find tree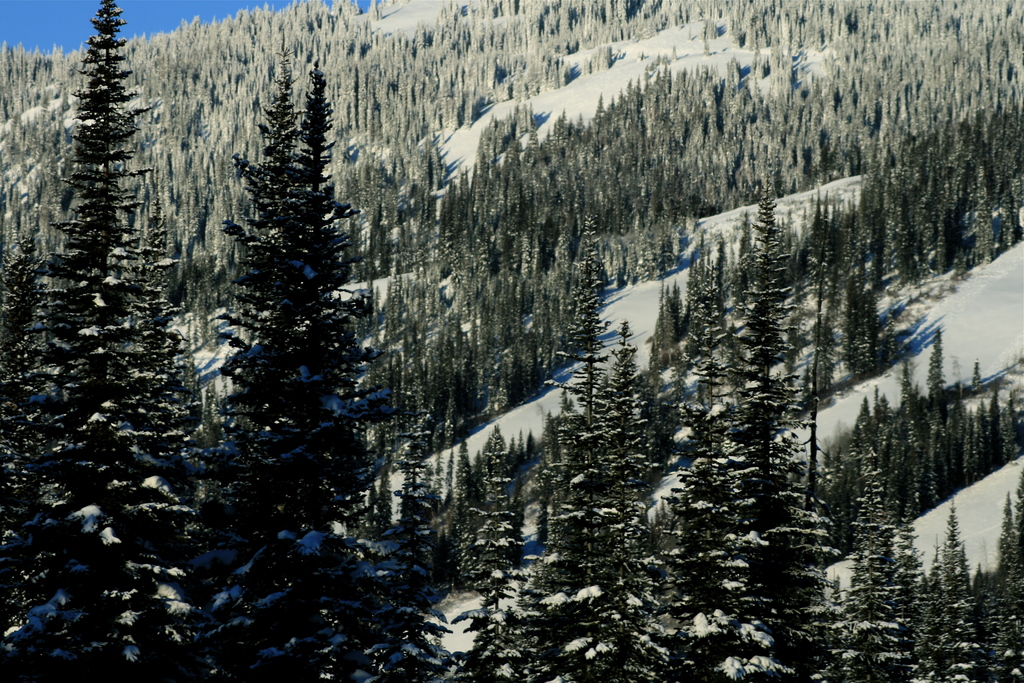
region(10, 0, 257, 682)
